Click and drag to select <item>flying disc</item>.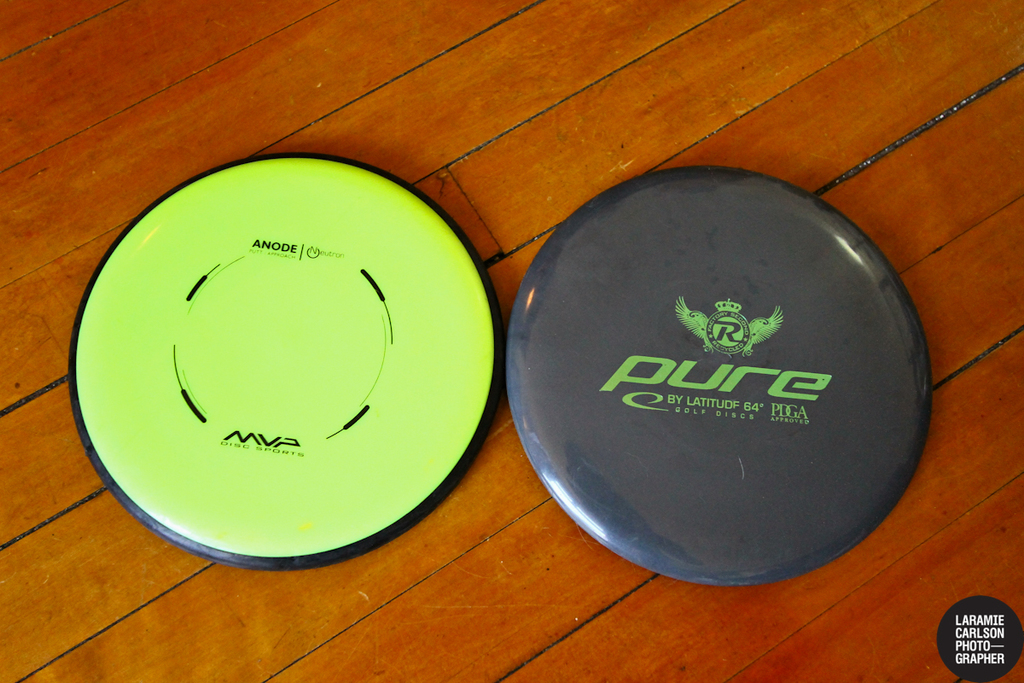
Selection: locate(502, 161, 934, 587).
